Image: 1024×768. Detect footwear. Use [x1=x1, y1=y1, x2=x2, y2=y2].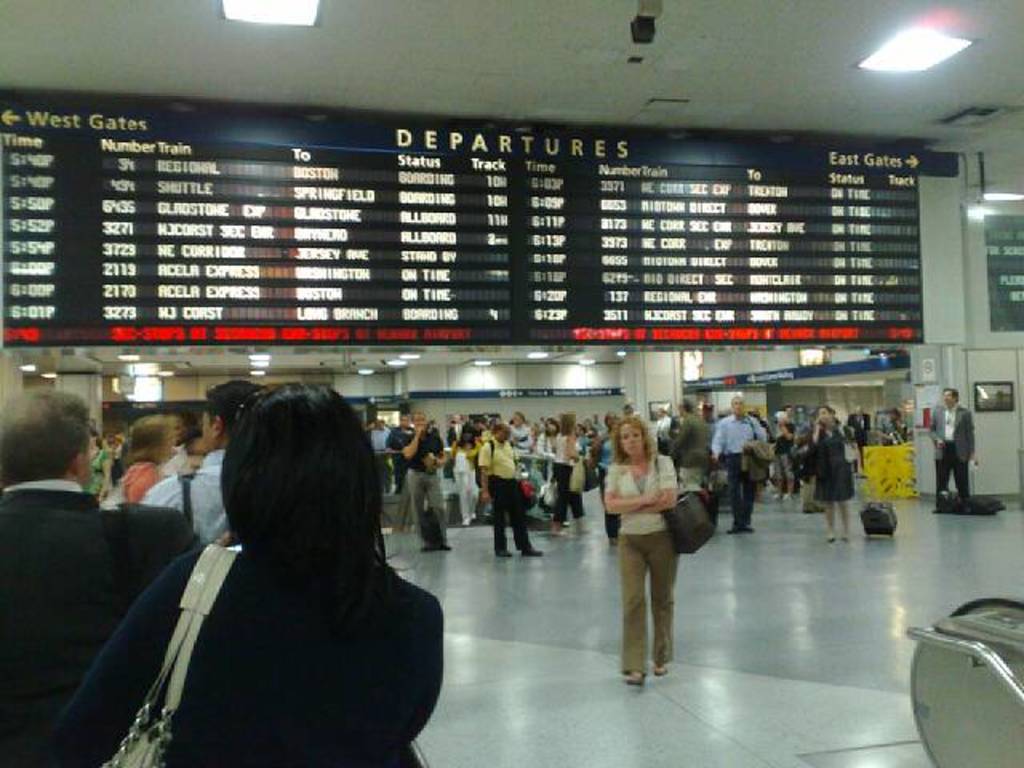
[x1=466, y1=520, x2=470, y2=526].
